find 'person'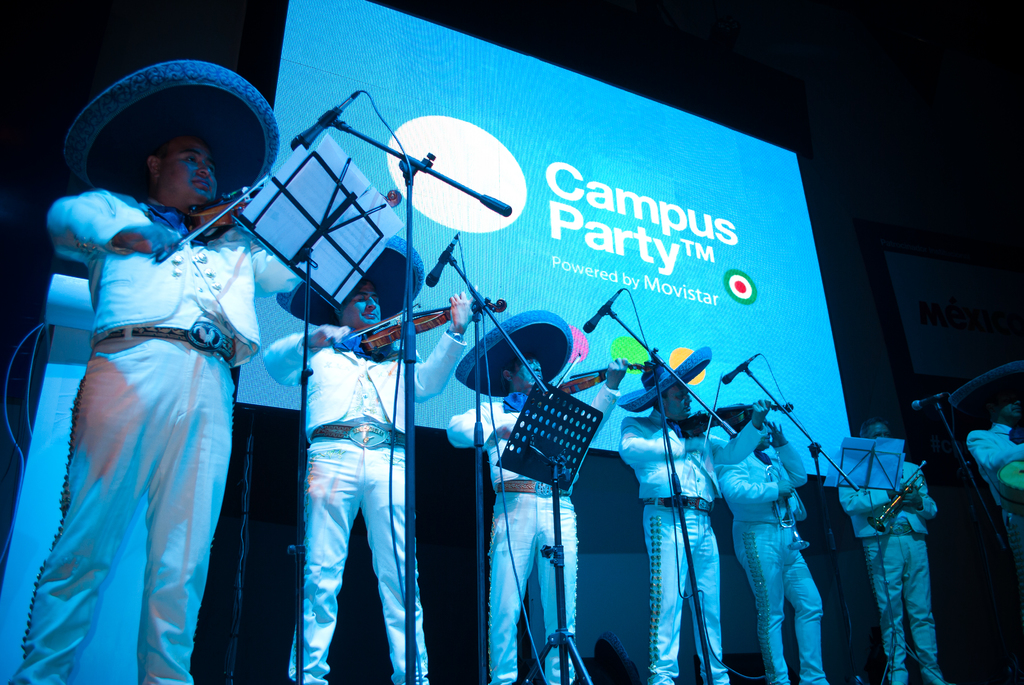
Rect(449, 308, 627, 684)
